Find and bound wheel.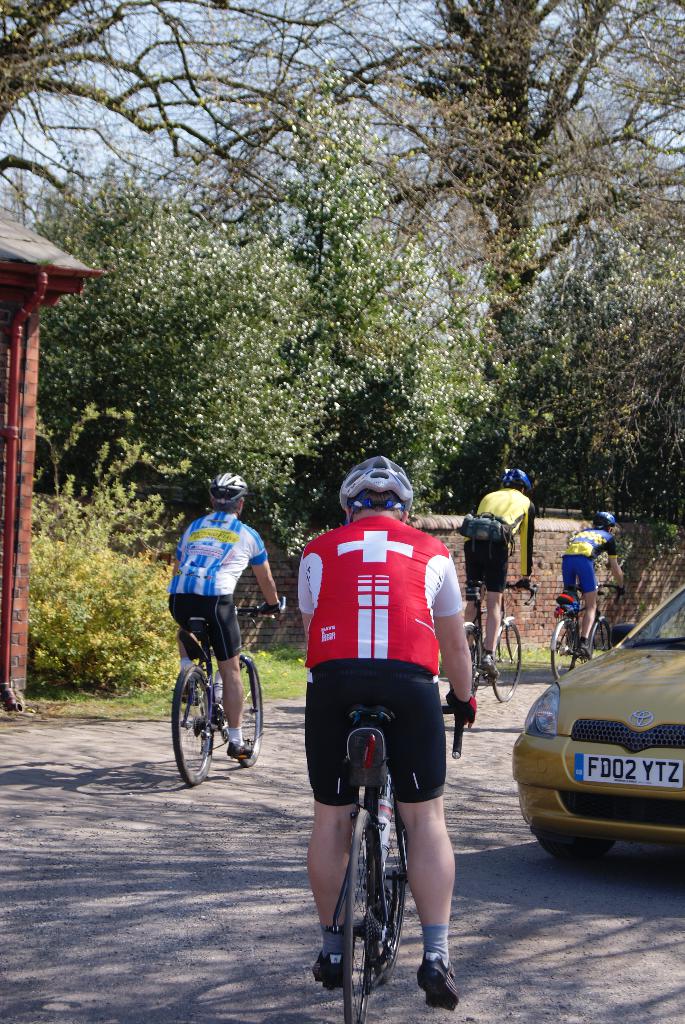
Bound: [x1=224, y1=650, x2=269, y2=765].
